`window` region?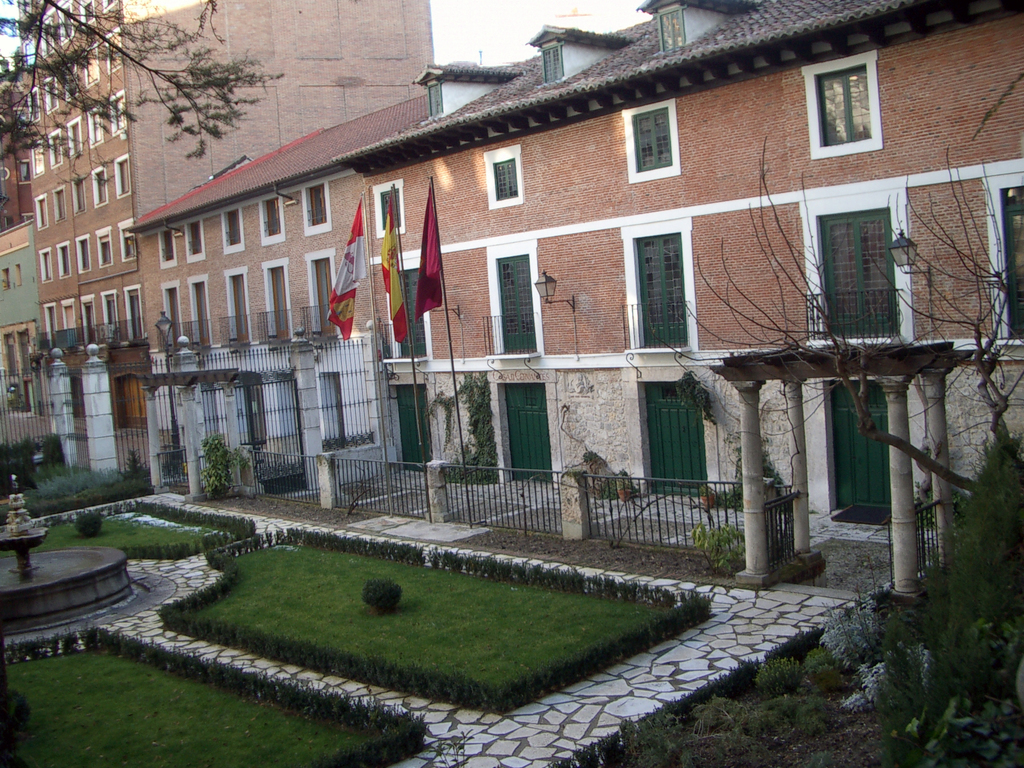
box(117, 152, 132, 197)
